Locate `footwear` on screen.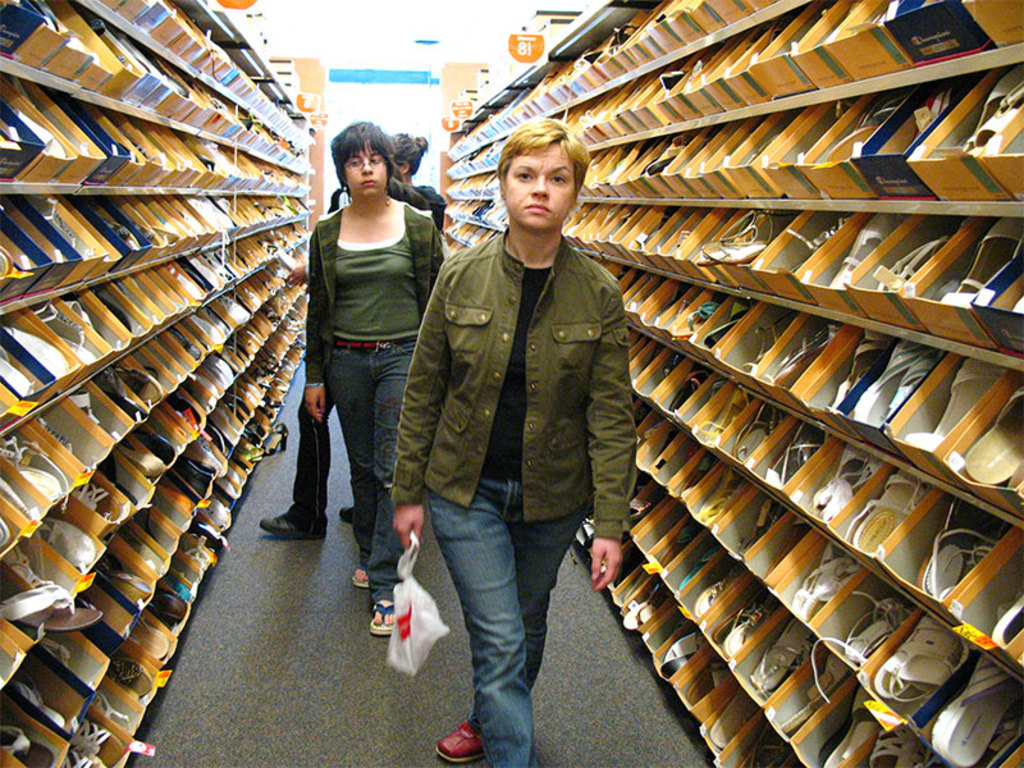
On screen at [434, 718, 485, 765].
